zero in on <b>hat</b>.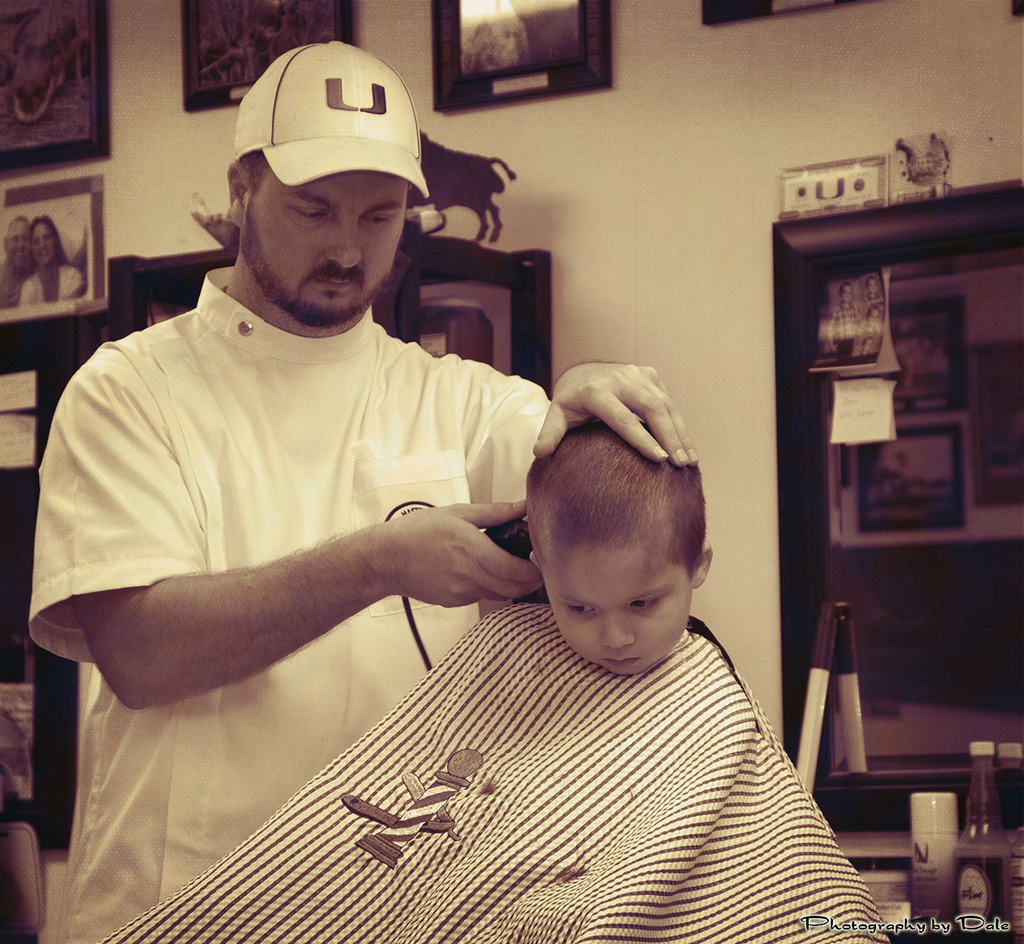
Zeroed in: (223,42,438,232).
